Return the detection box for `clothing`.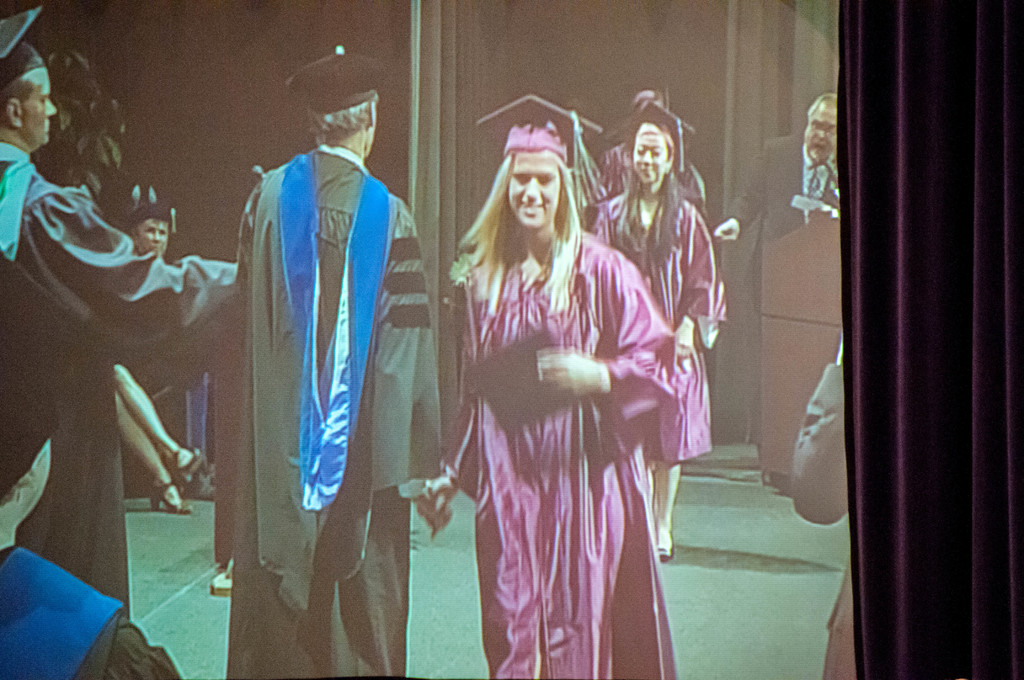
{"left": 780, "top": 332, "right": 872, "bottom": 679}.
